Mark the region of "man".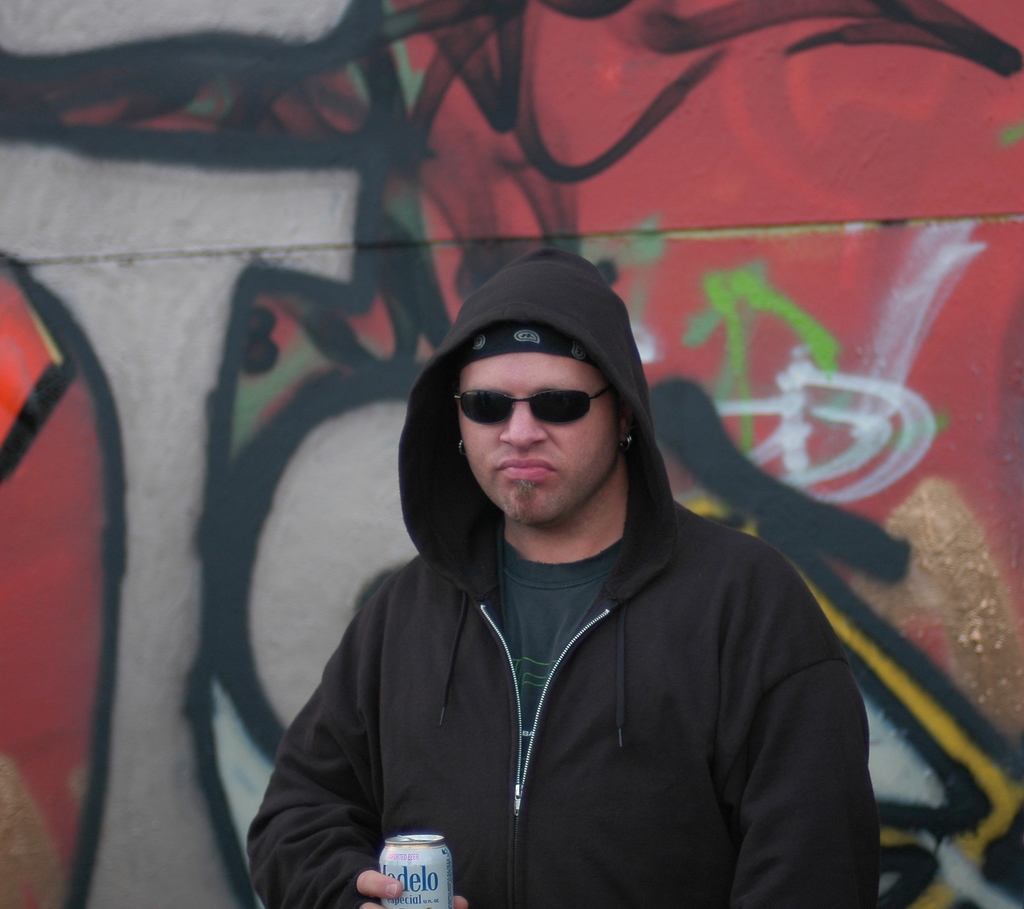
Region: 250,251,876,908.
